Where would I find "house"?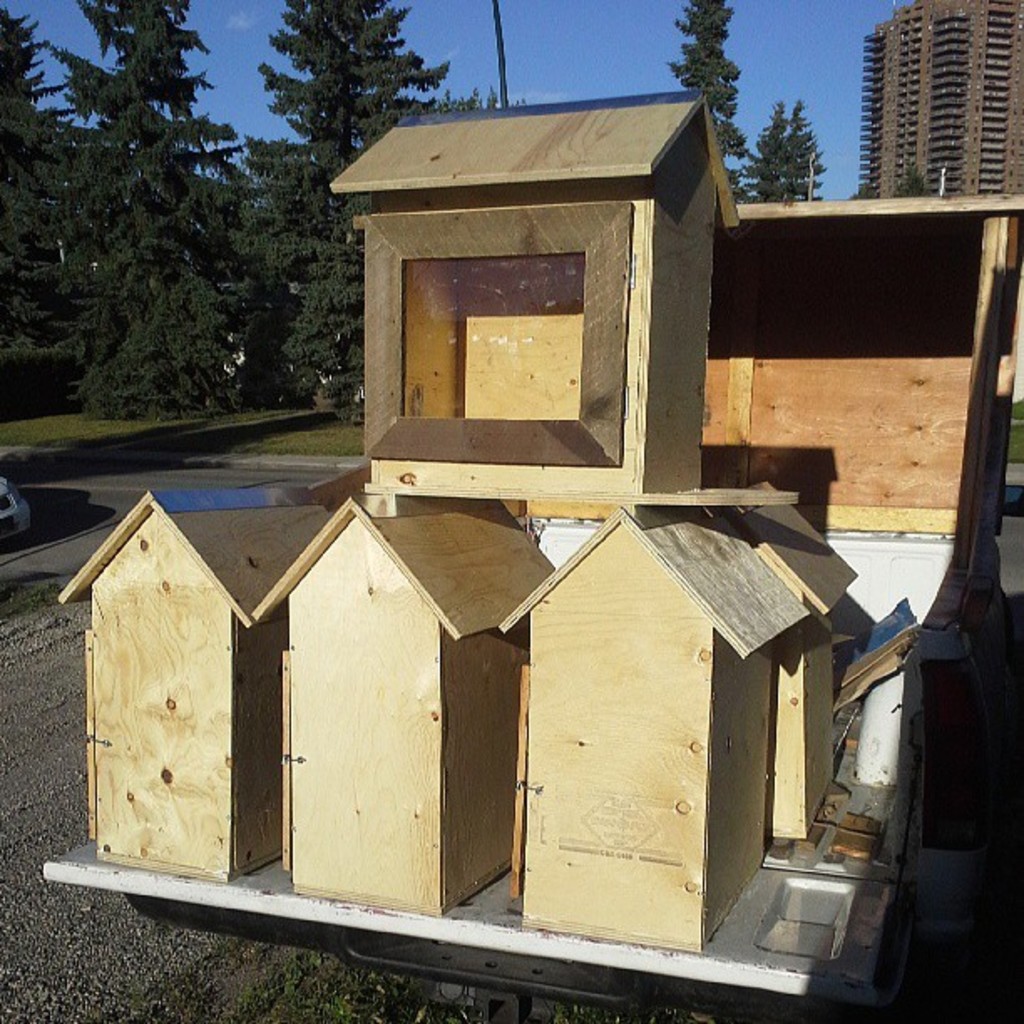
At 62,99,1023,1011.
